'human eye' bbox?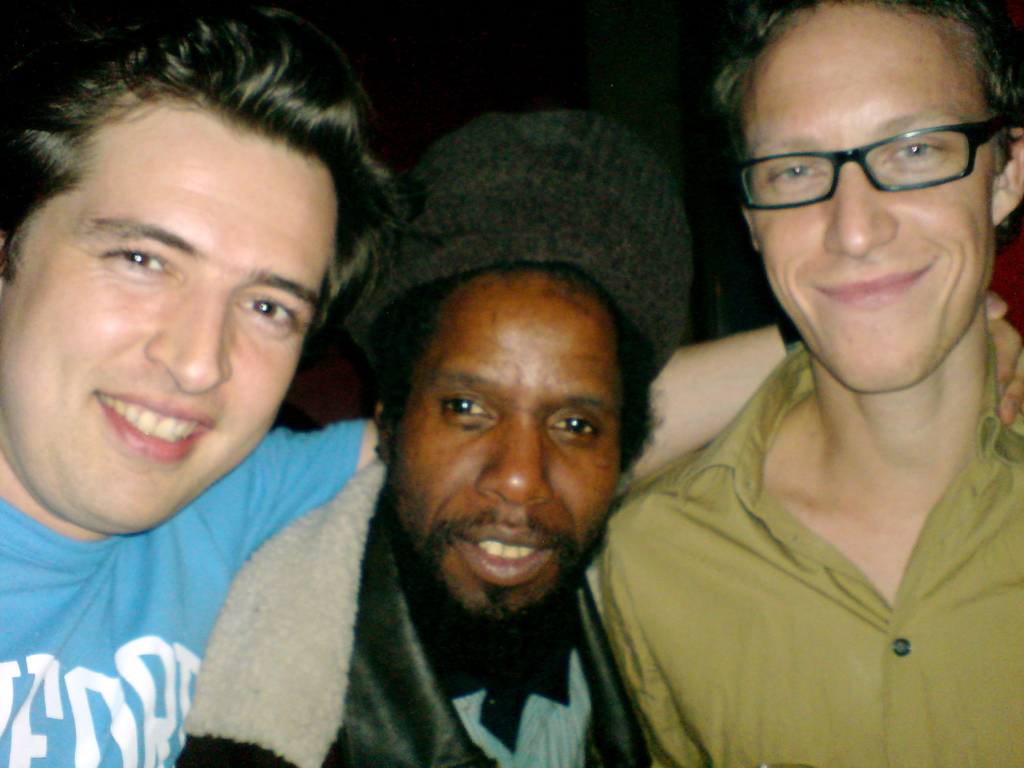
877,135,954,178
